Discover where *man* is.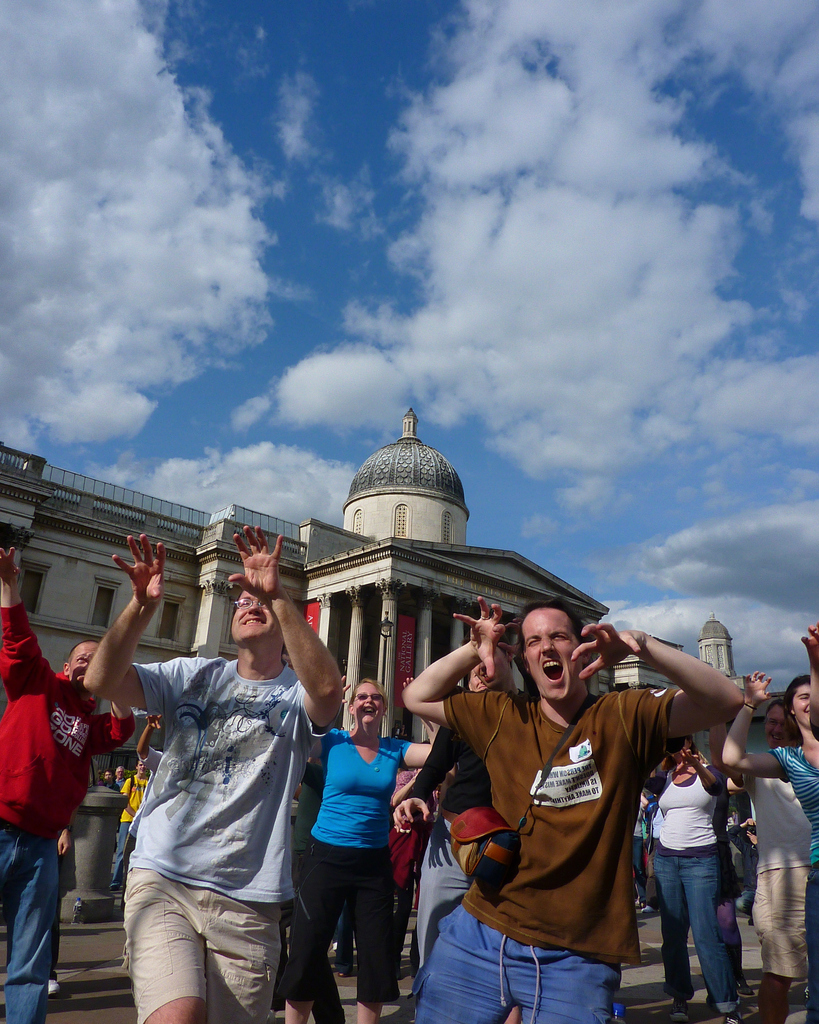
Discovered at (0,538,139,1023).
